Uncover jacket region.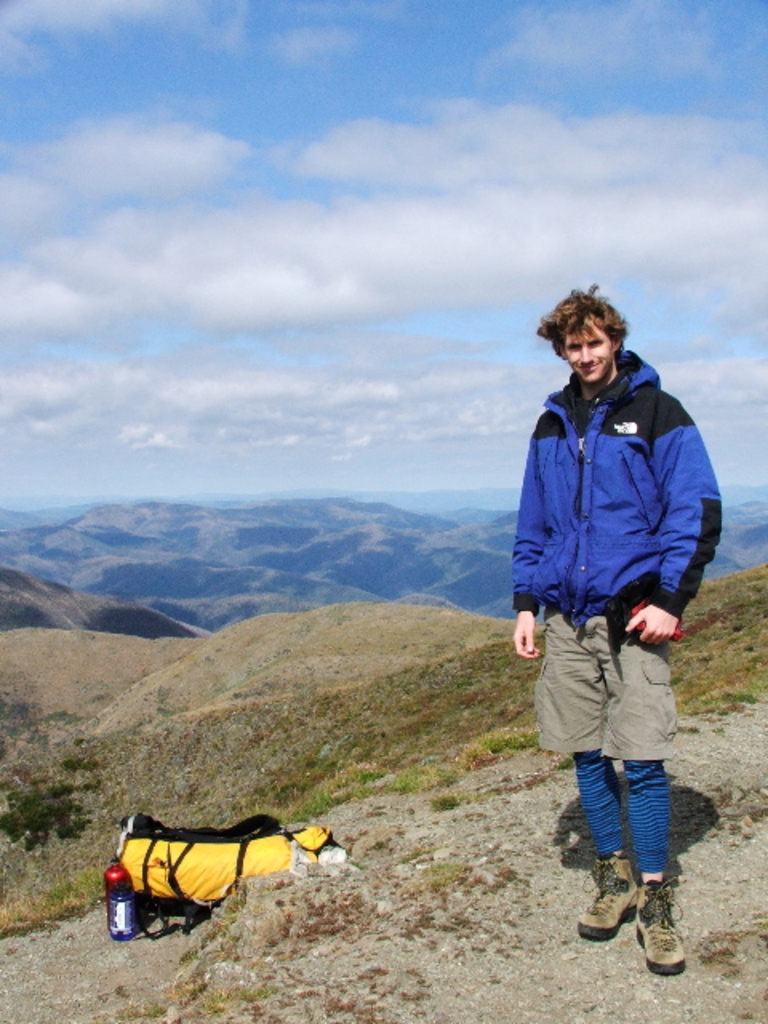
Uncovered: <region>509, 317, 720, 619</region>.
